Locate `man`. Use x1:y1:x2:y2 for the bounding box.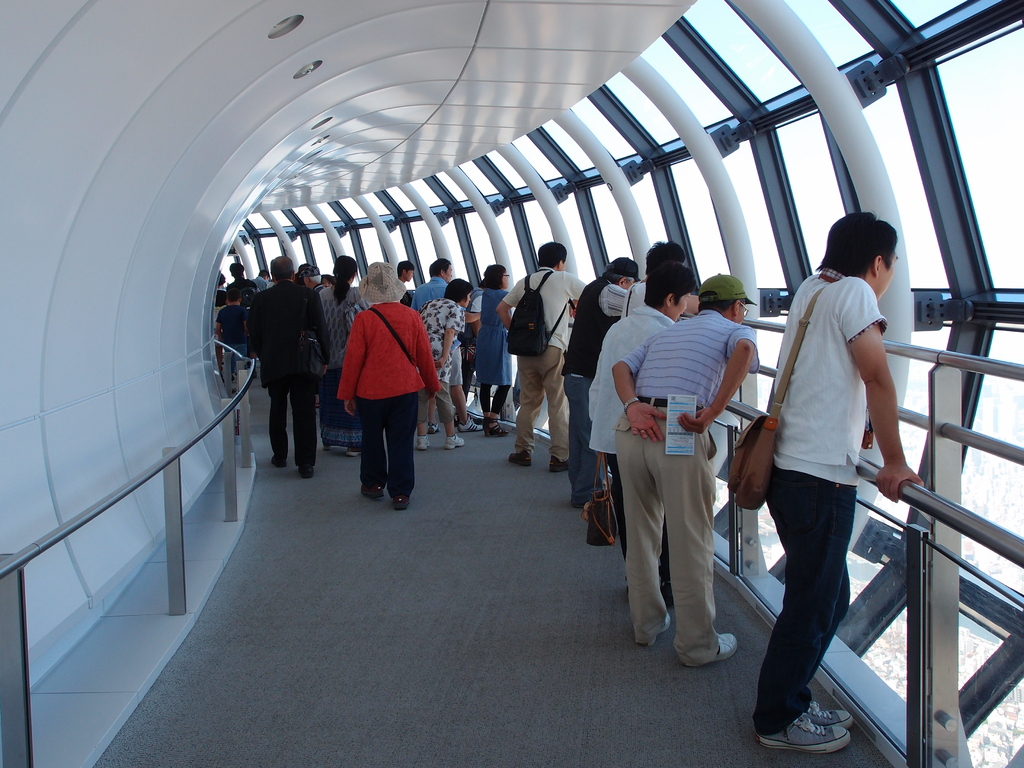
751:213:914:732.
